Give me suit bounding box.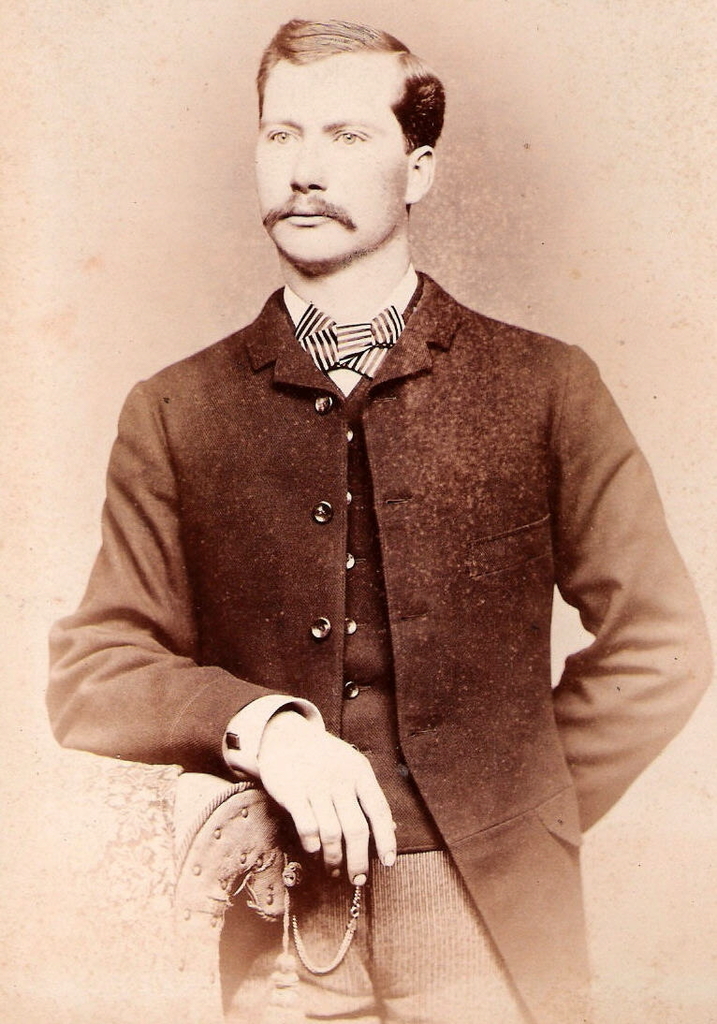
<region>45, 274, 710, 1023</region>.
